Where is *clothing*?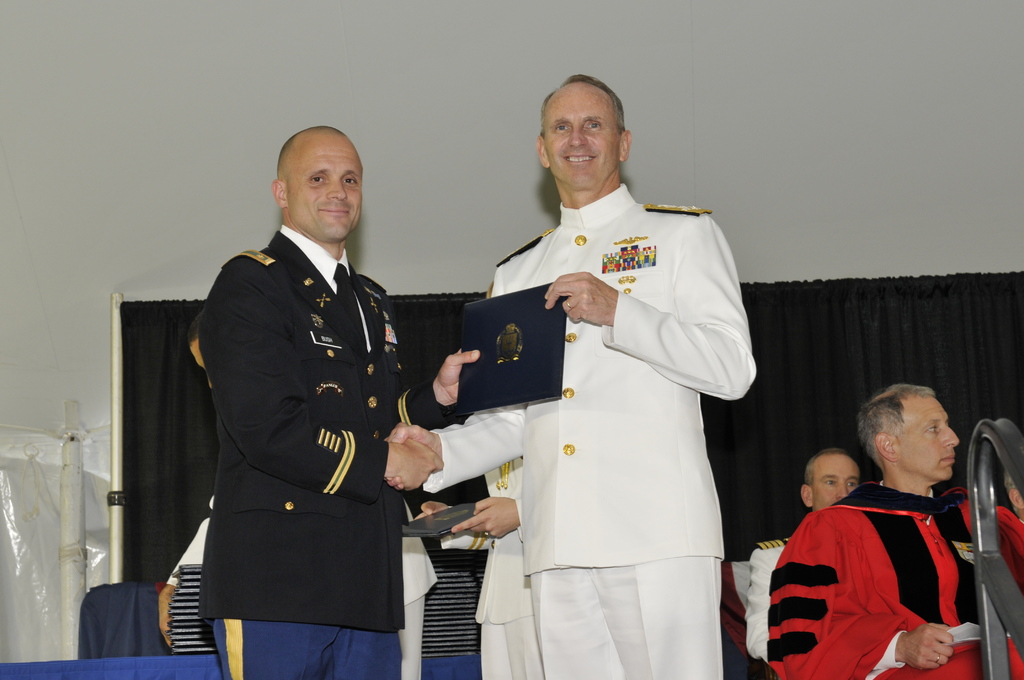
Rect(199, 224, 456, 679).
